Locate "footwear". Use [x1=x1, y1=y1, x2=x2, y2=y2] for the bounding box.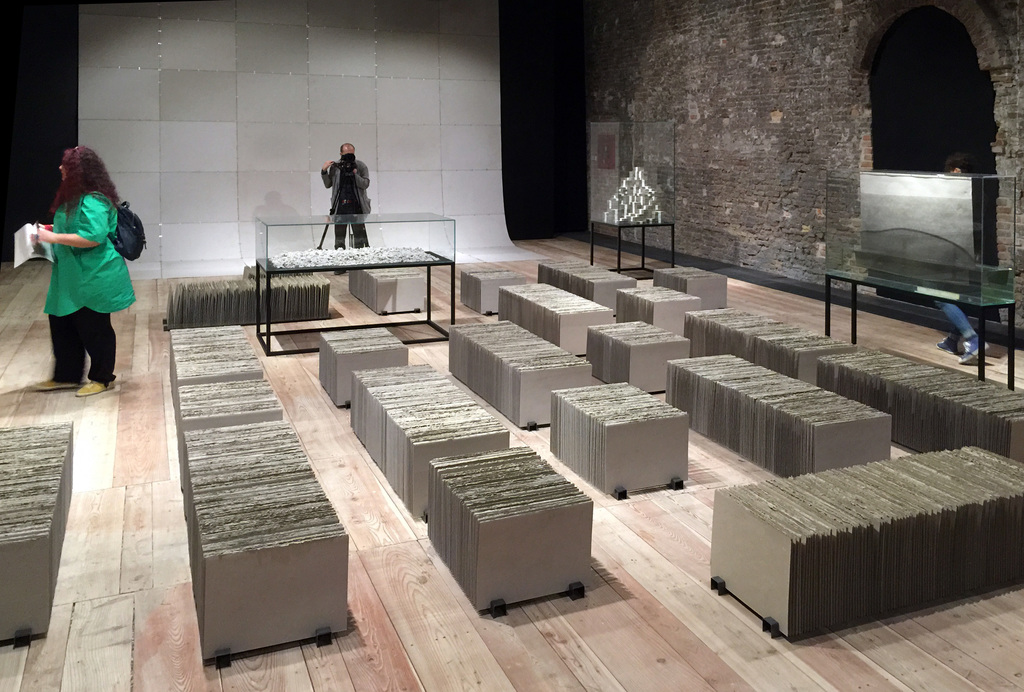
[x1=73, y1=379, x2=115, y2=396].
